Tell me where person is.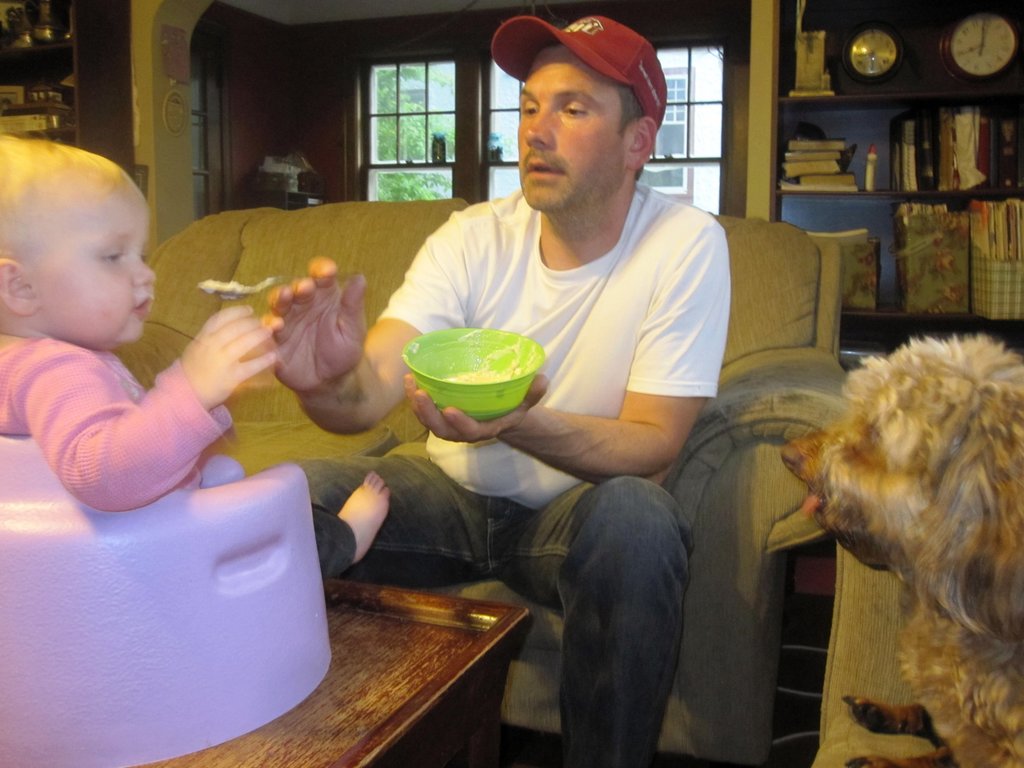
person is at locate(211, 75, 863, 725).
